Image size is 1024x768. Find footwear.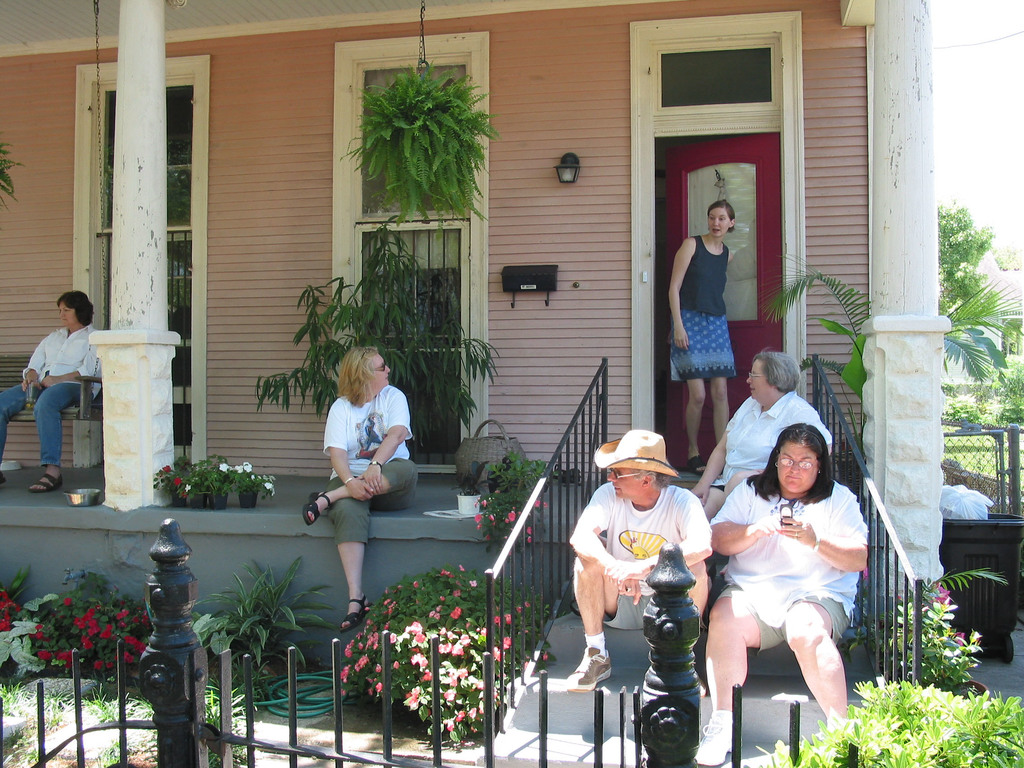
300, 491, 332, 527.
